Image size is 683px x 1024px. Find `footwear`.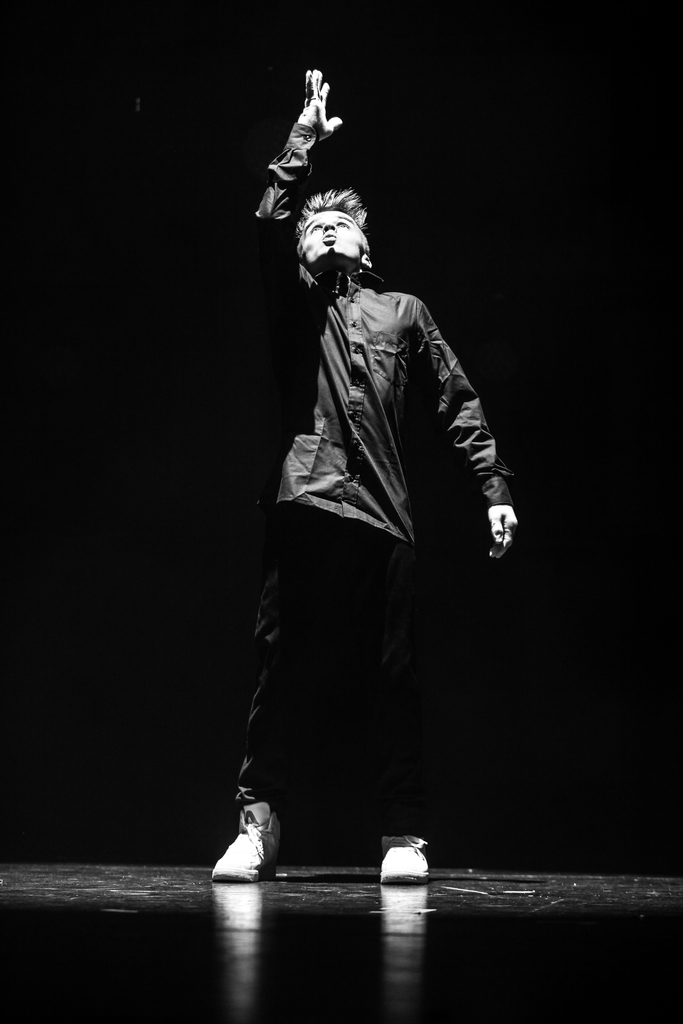
box=[218, 796, 291, 885].
